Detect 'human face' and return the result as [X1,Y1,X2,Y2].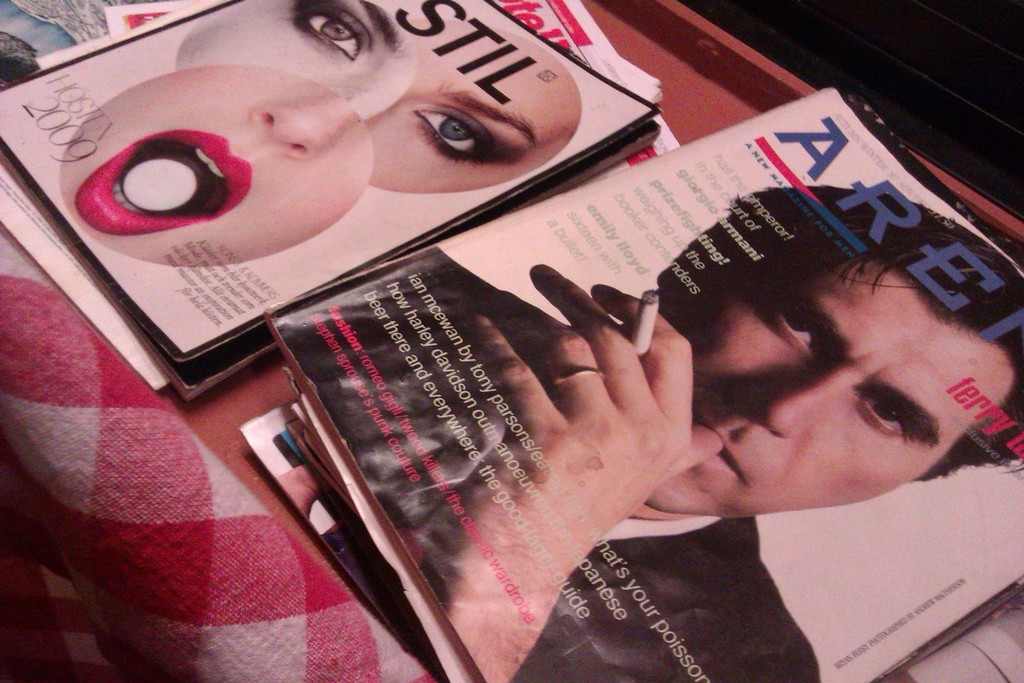
[54,0,579,271].
